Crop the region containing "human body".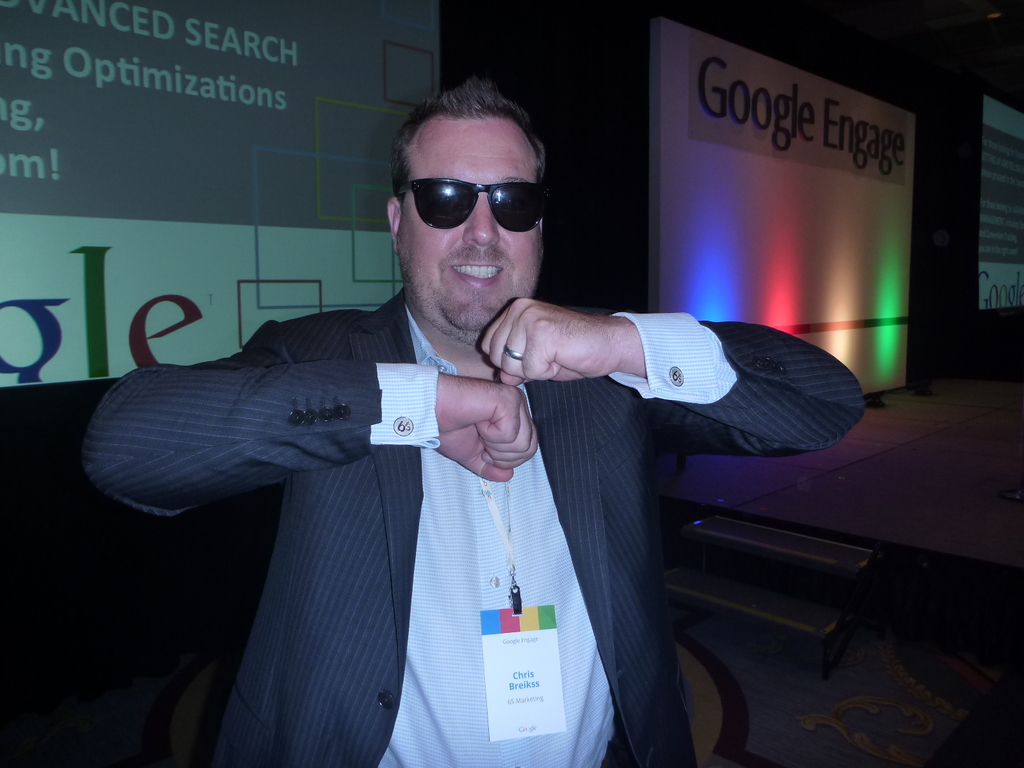
Crop region: <box>84,81,863,767</box>.
